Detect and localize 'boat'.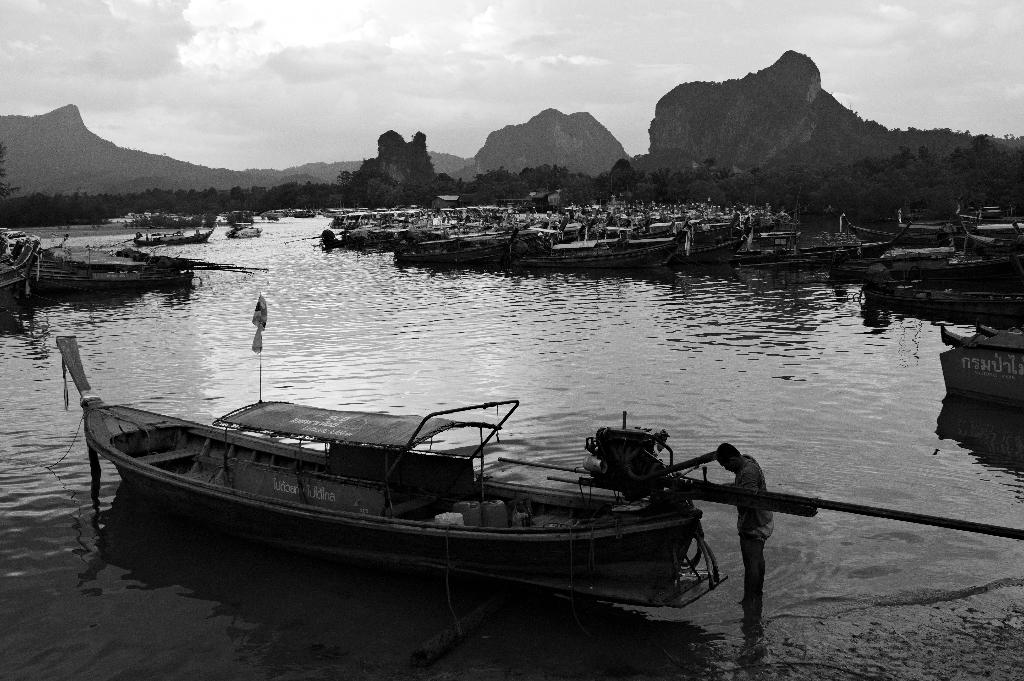
Localized at Rect(727, 225, 912, 272).
